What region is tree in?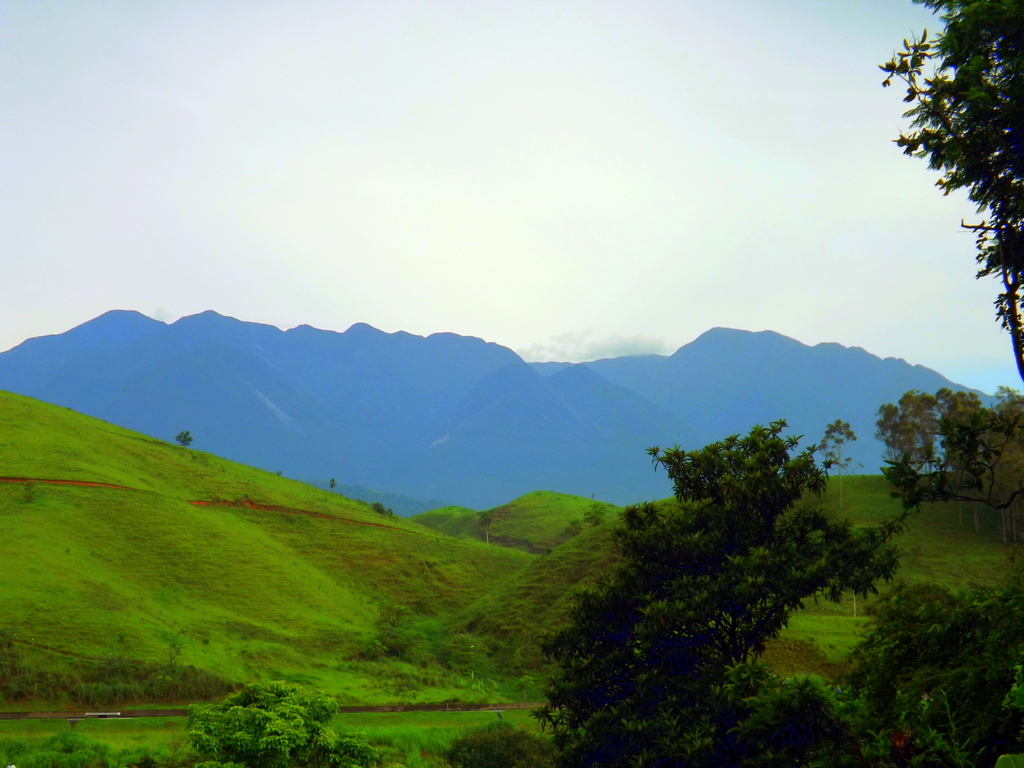
bbox(584, 384, 890, 744).
